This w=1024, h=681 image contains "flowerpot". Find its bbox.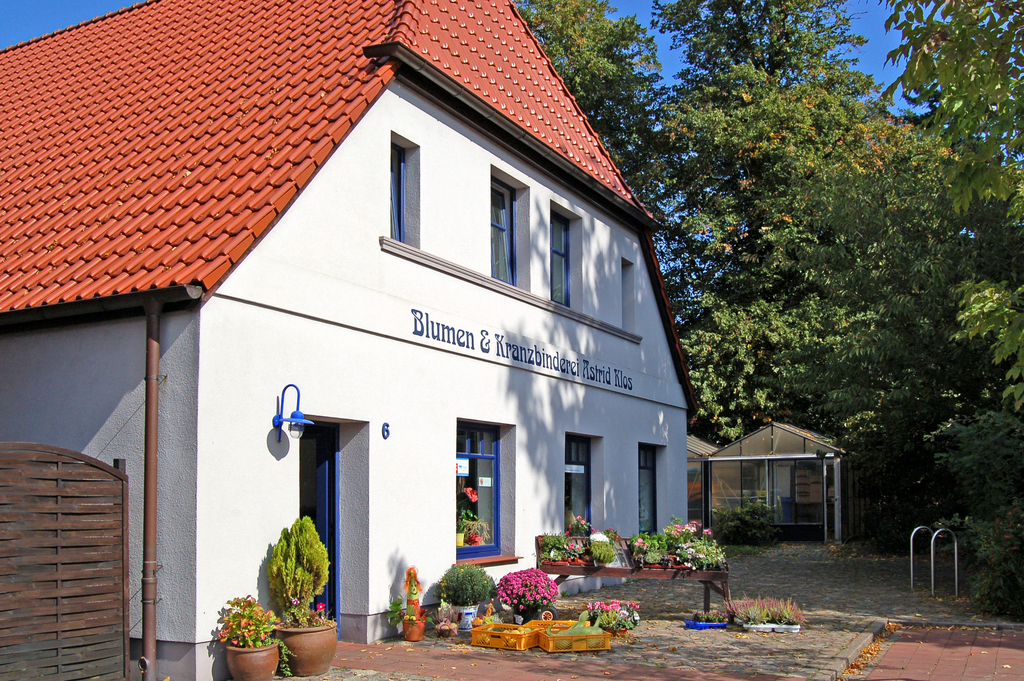
<box>270,613,337,676</box>.
